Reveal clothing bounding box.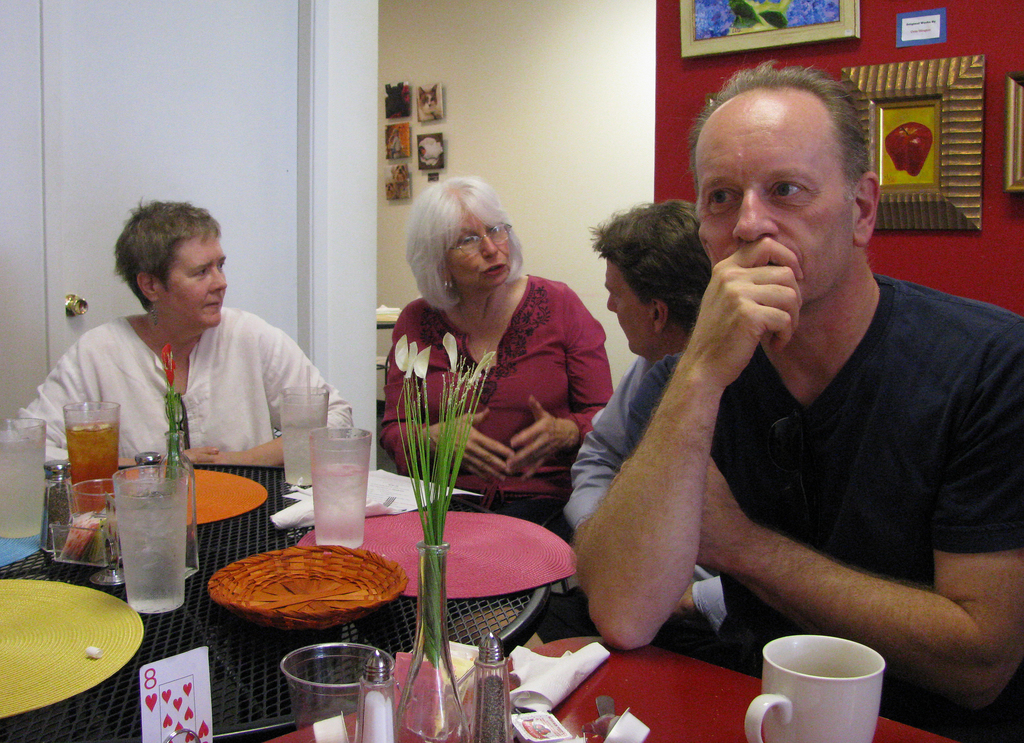
Revealed: bbox=[614, 188, 1008, 719].
